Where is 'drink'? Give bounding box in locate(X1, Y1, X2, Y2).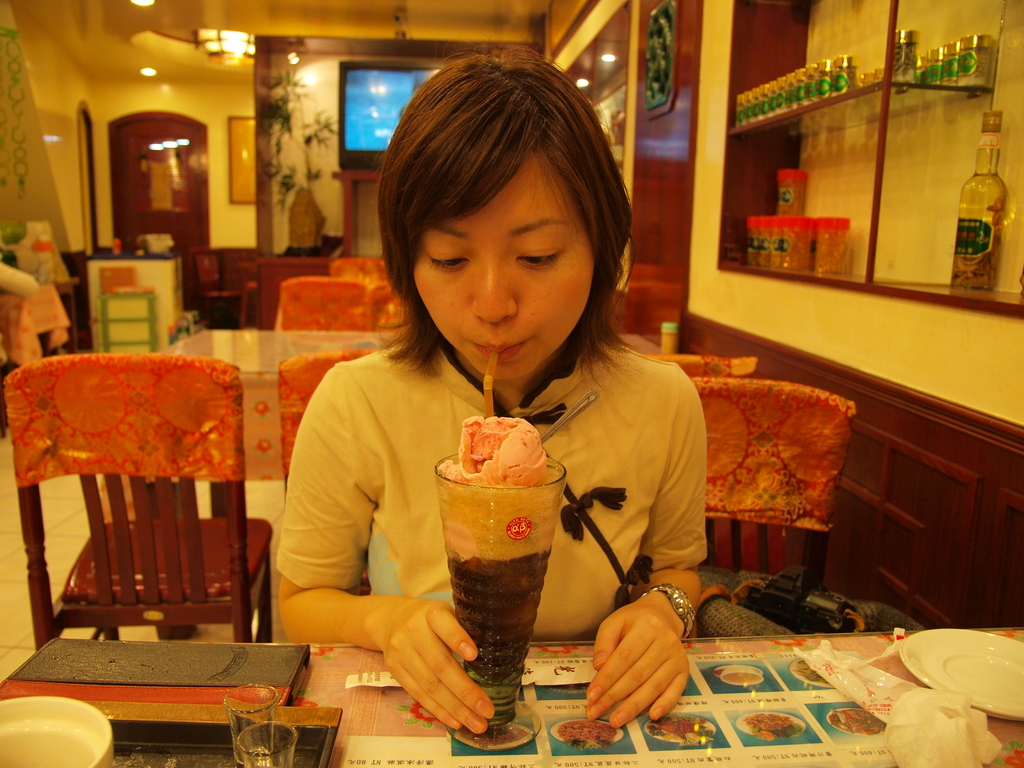
locate(437, 465, 568, 752).
